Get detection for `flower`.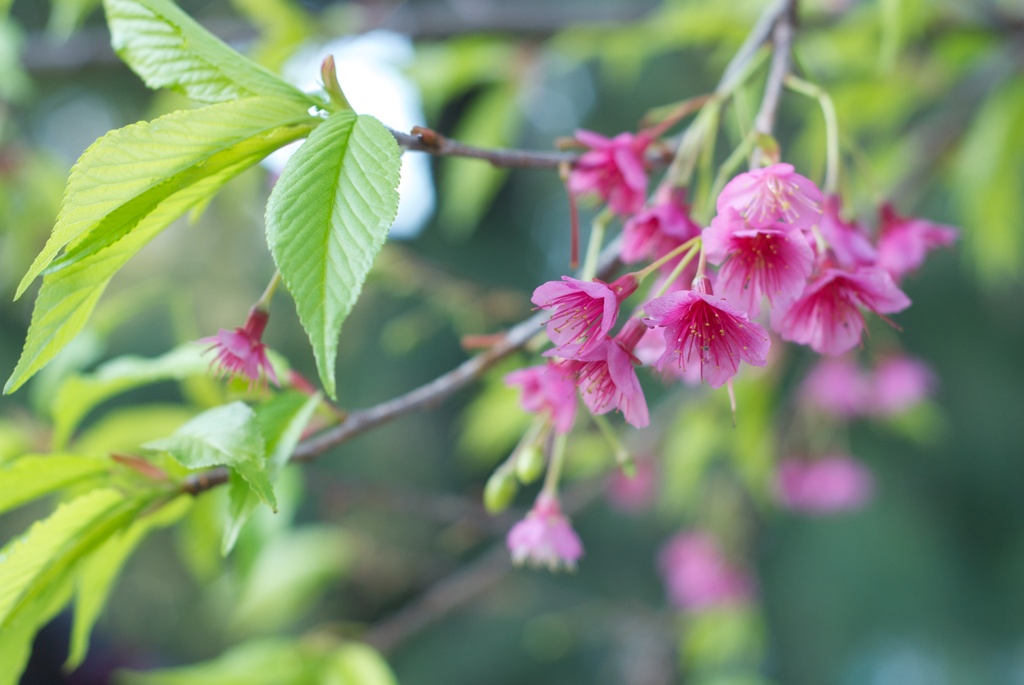
Detection: x1=502, y1=501, x2=585, y2=571.
